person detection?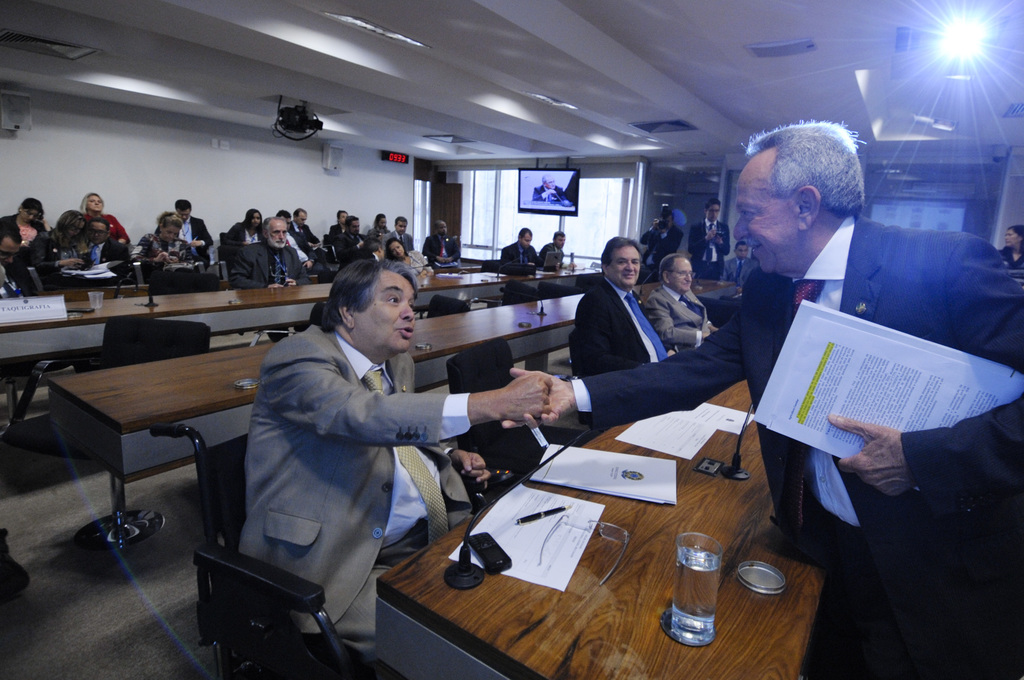
l=124, t=213, r=204, b=296
